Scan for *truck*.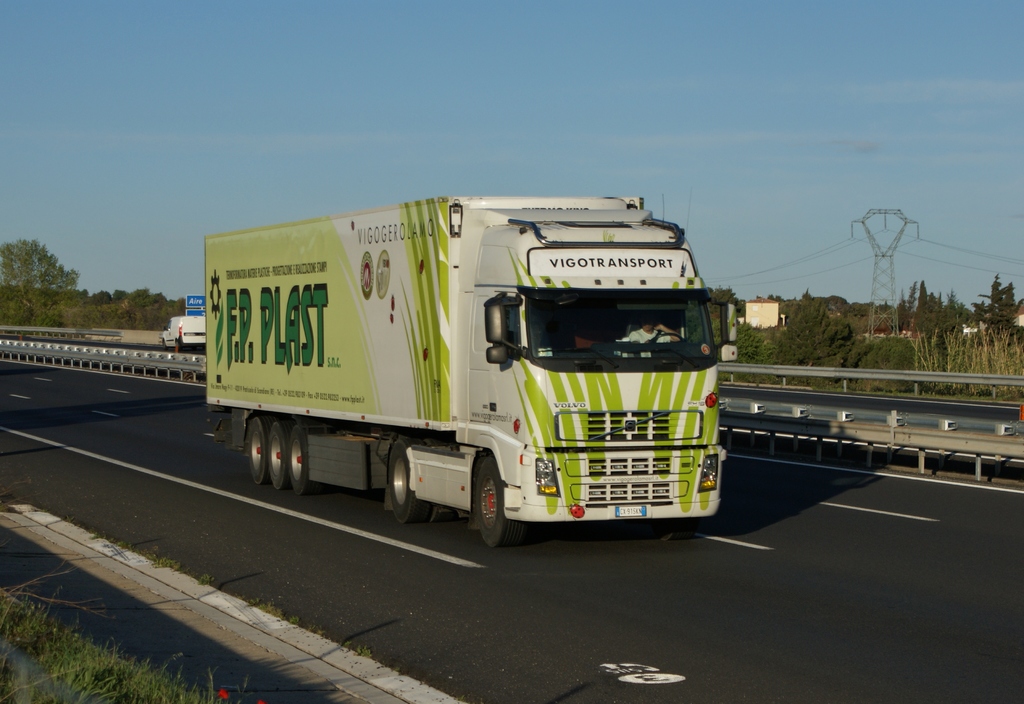
Scan result: <box>202,194,740,548</box>.
